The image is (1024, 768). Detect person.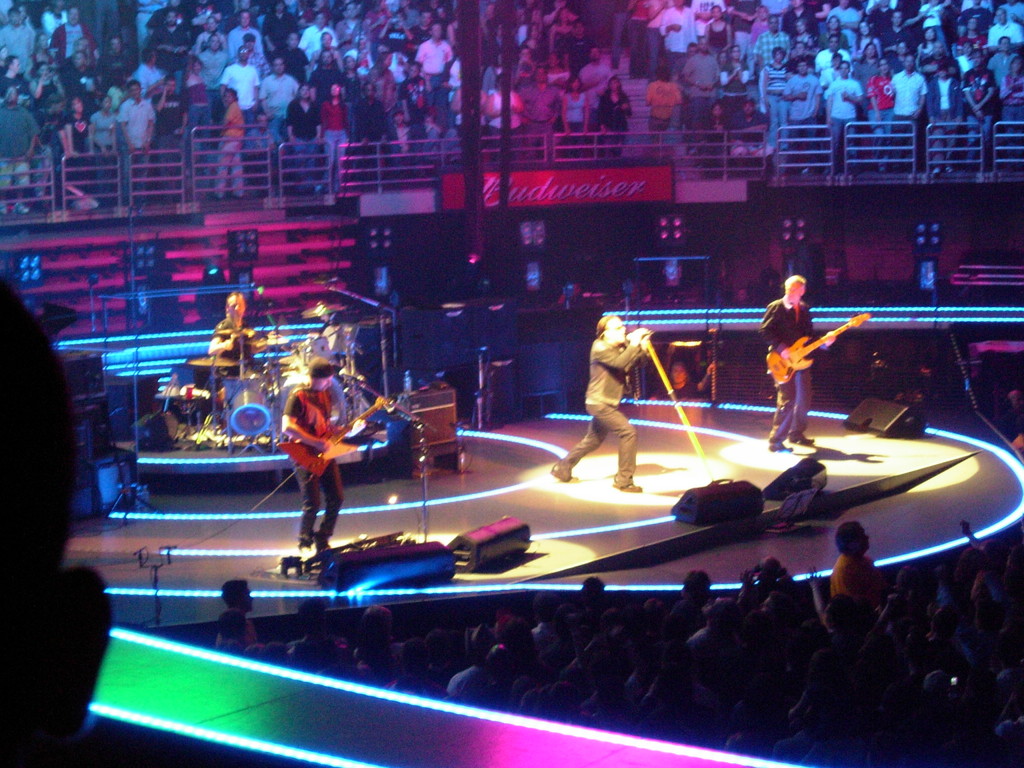
Detection: x1=88 y1=90 x2=120 y2=186.
